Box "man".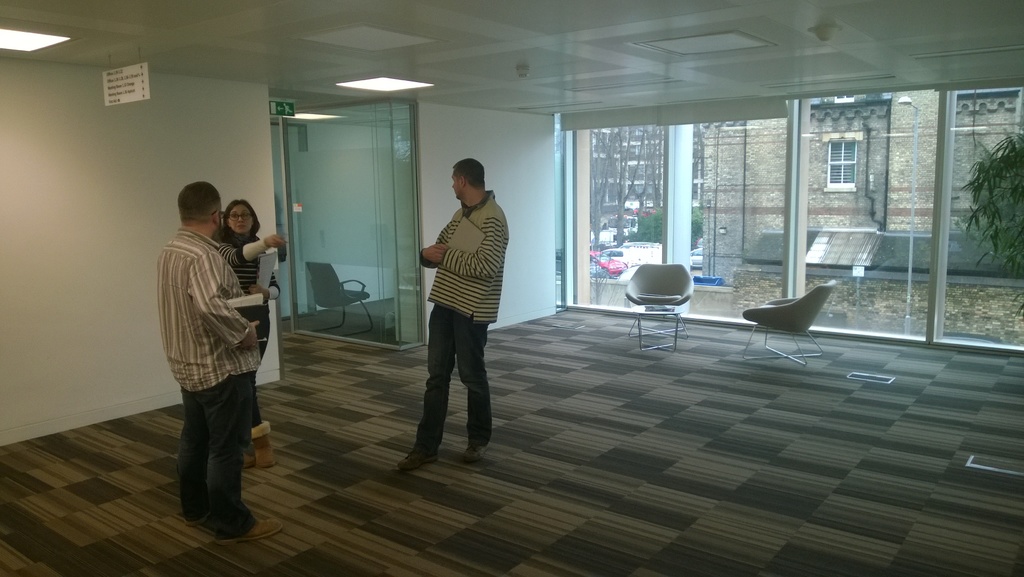
395/156/517/469.
